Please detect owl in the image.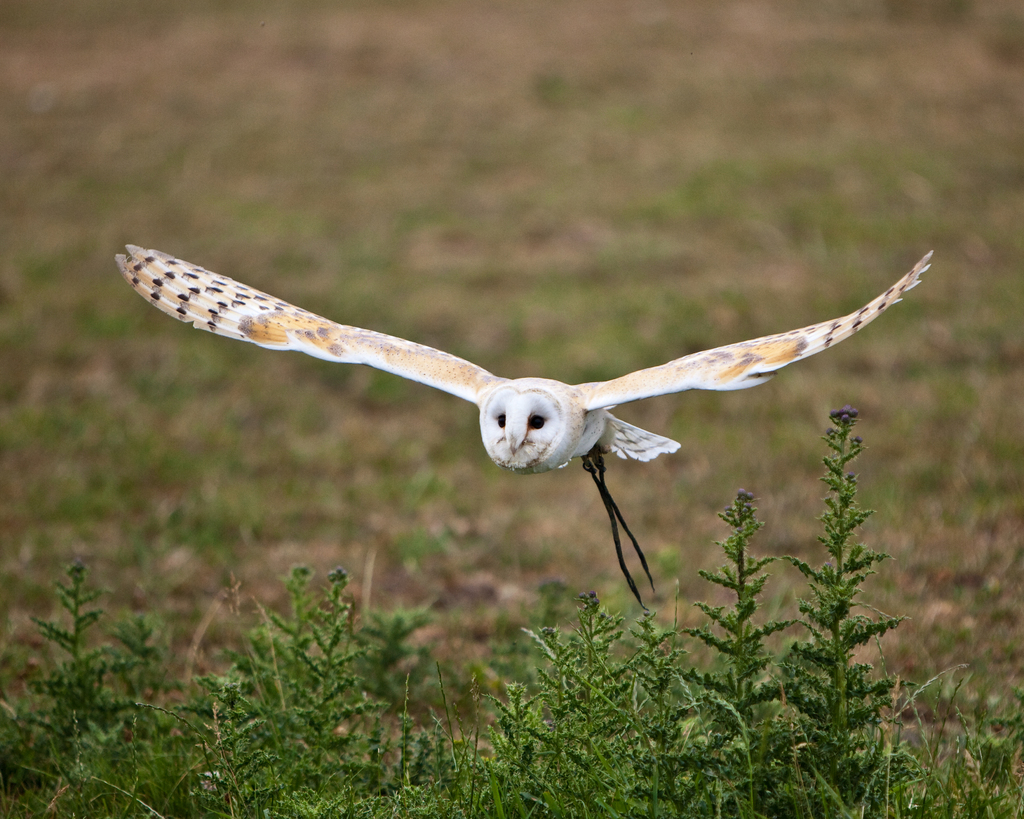
select_region(112, 235, 934, 472).
